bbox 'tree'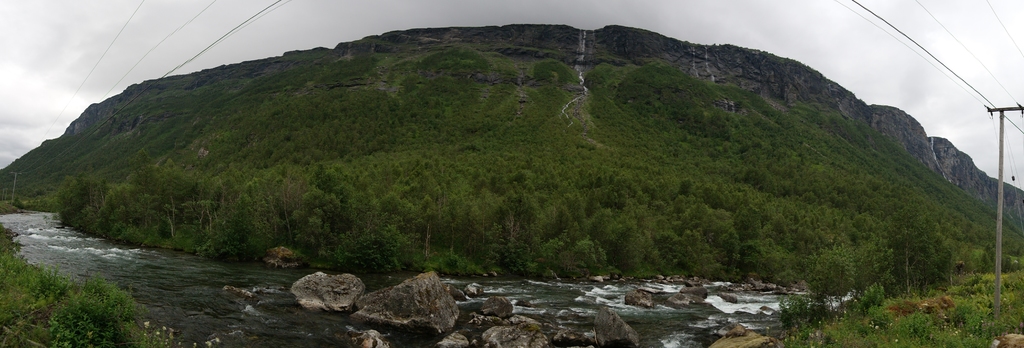
(x1=202, y1=190, x2=270, y2=259)
